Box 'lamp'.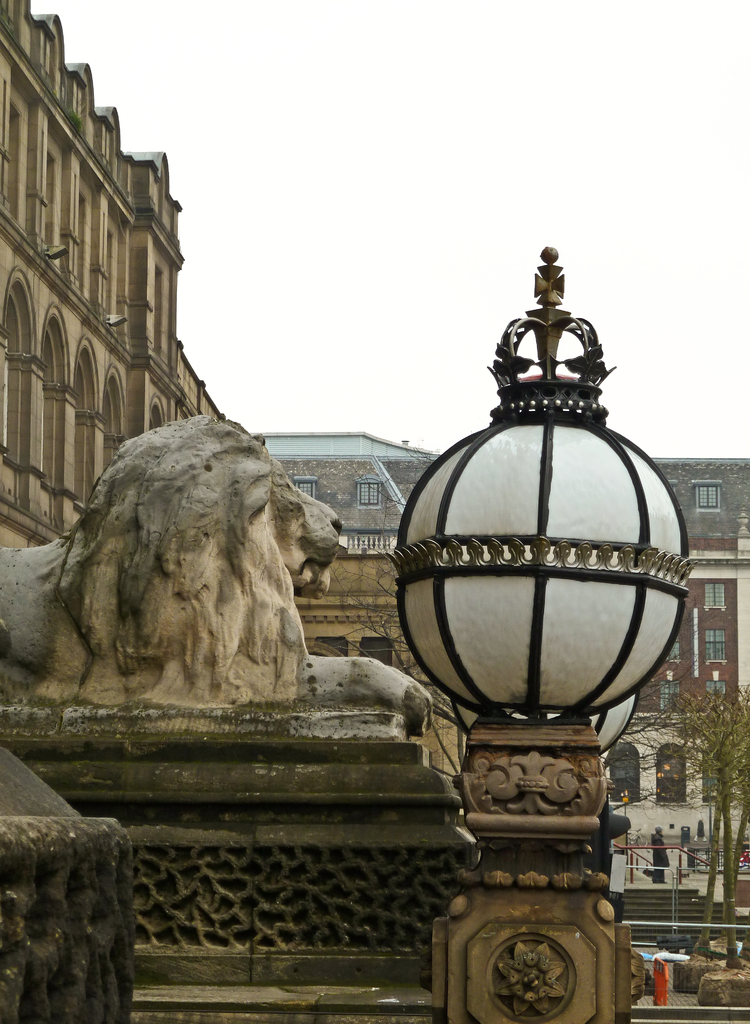
BBox(662, 762, 673, 772).
